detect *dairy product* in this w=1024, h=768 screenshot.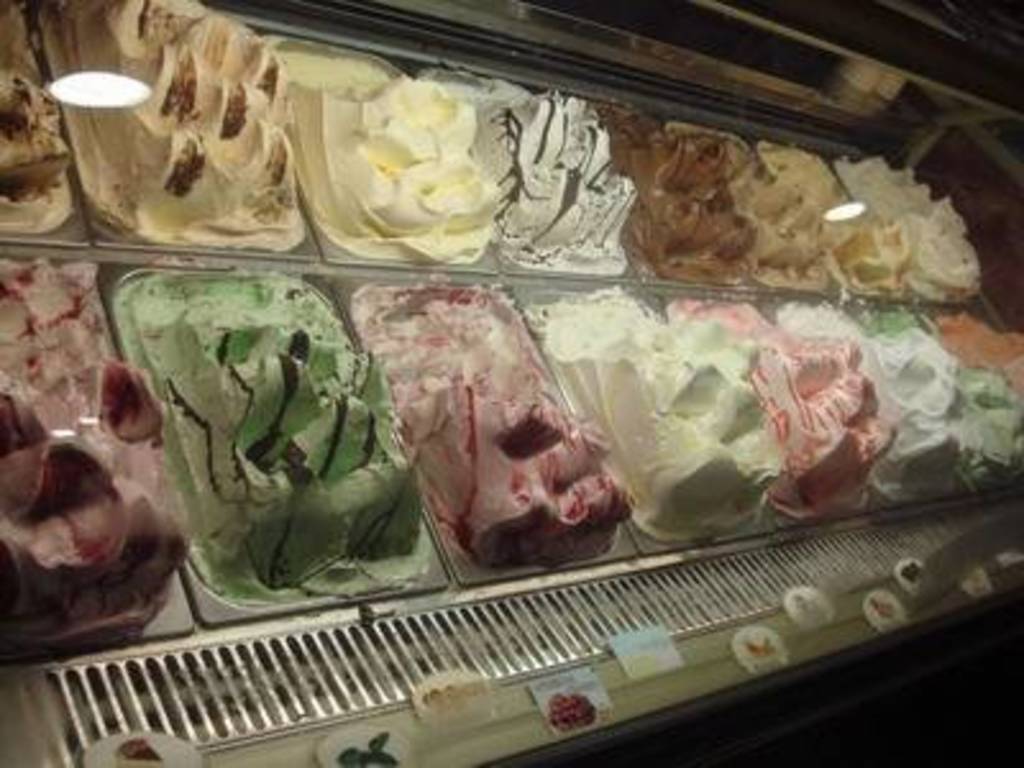
Detection: bbox(67, 5, 284, 261).
